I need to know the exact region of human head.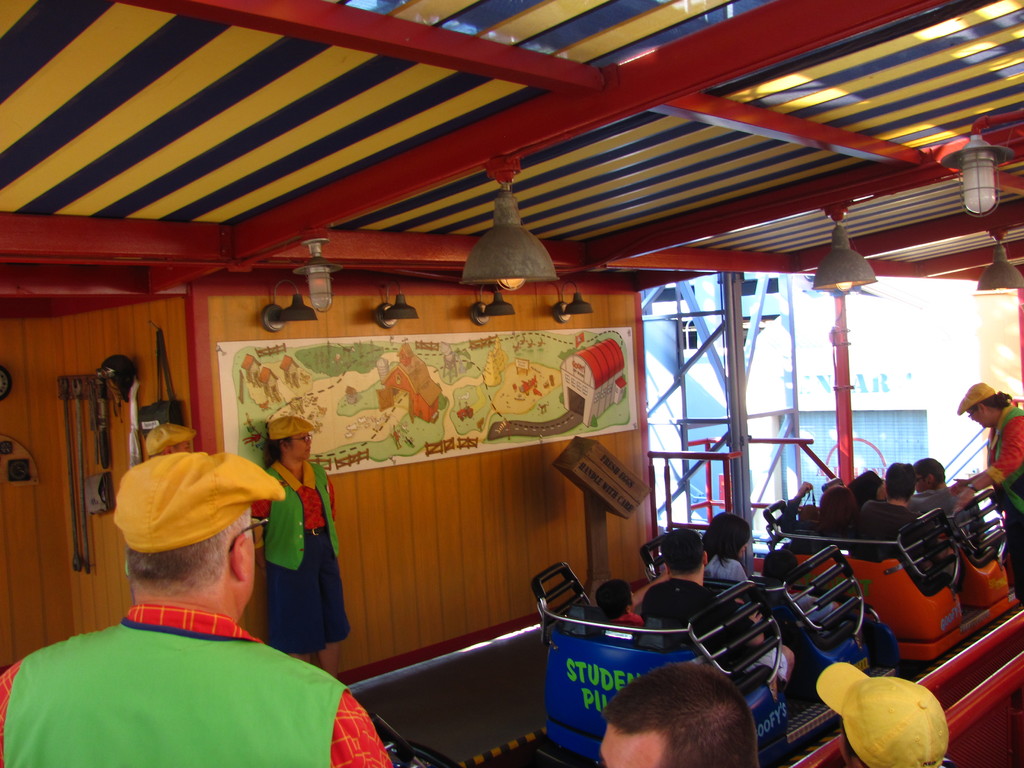
Region: bbox=[595, 576, 636, 616].
